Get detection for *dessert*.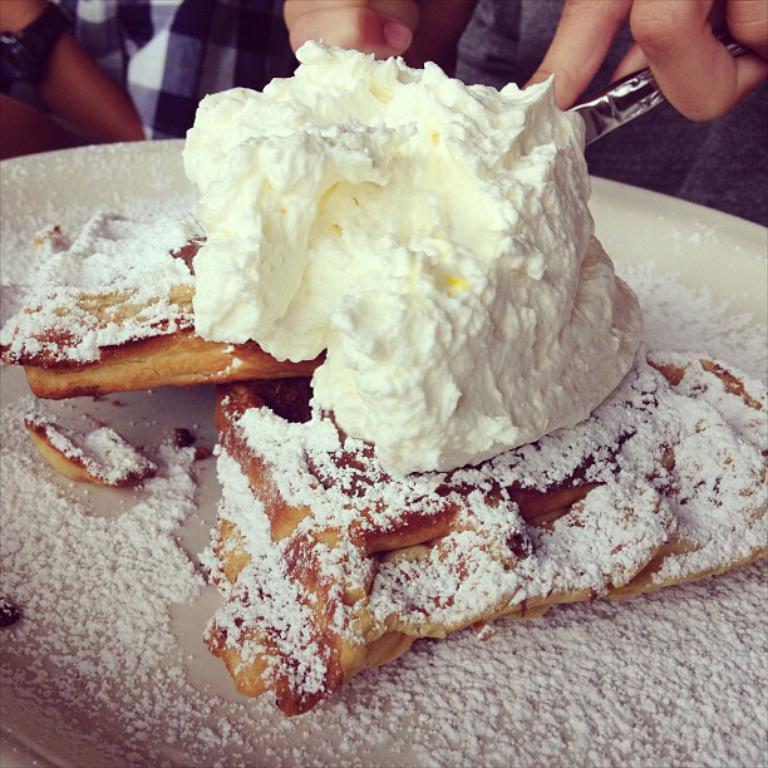
Detection: x1=168, y1=38, x2=658, y2=494.
